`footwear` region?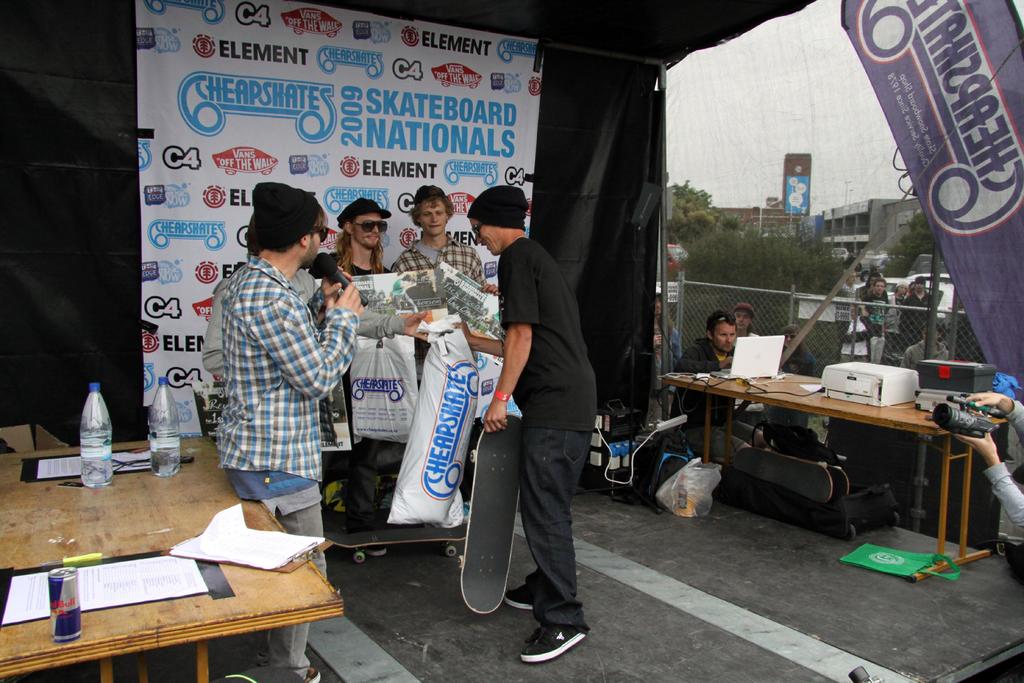
left=523, top=598, right=596, bottom=661
